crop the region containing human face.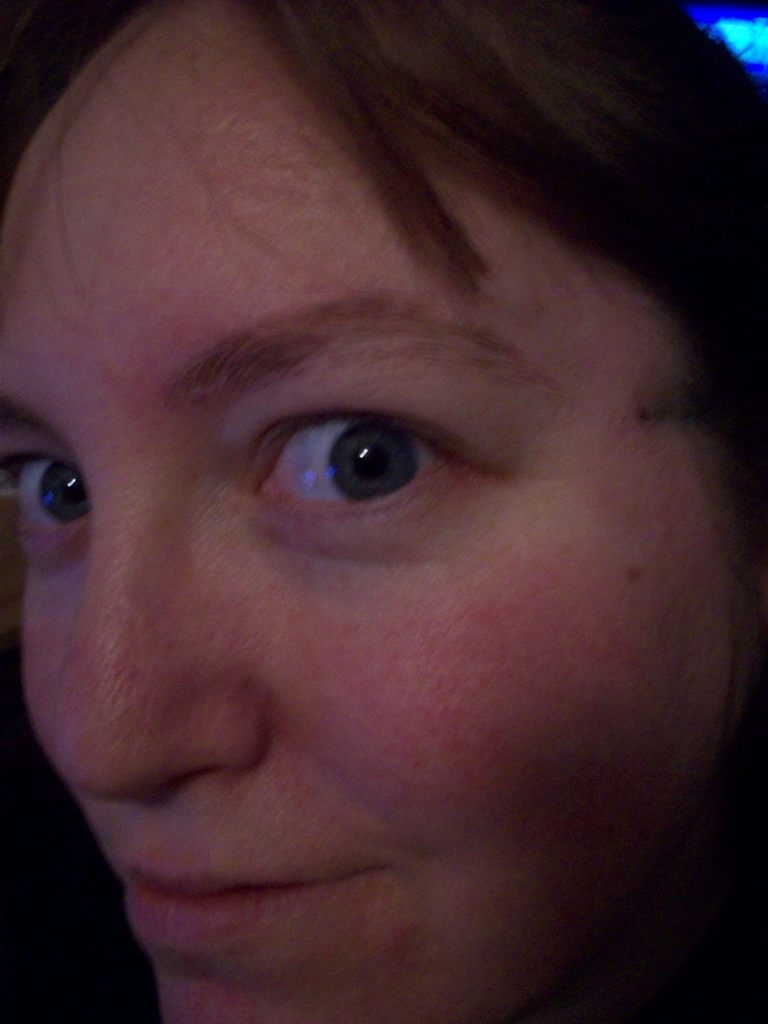
Crop region: 2,0,748,1023.
